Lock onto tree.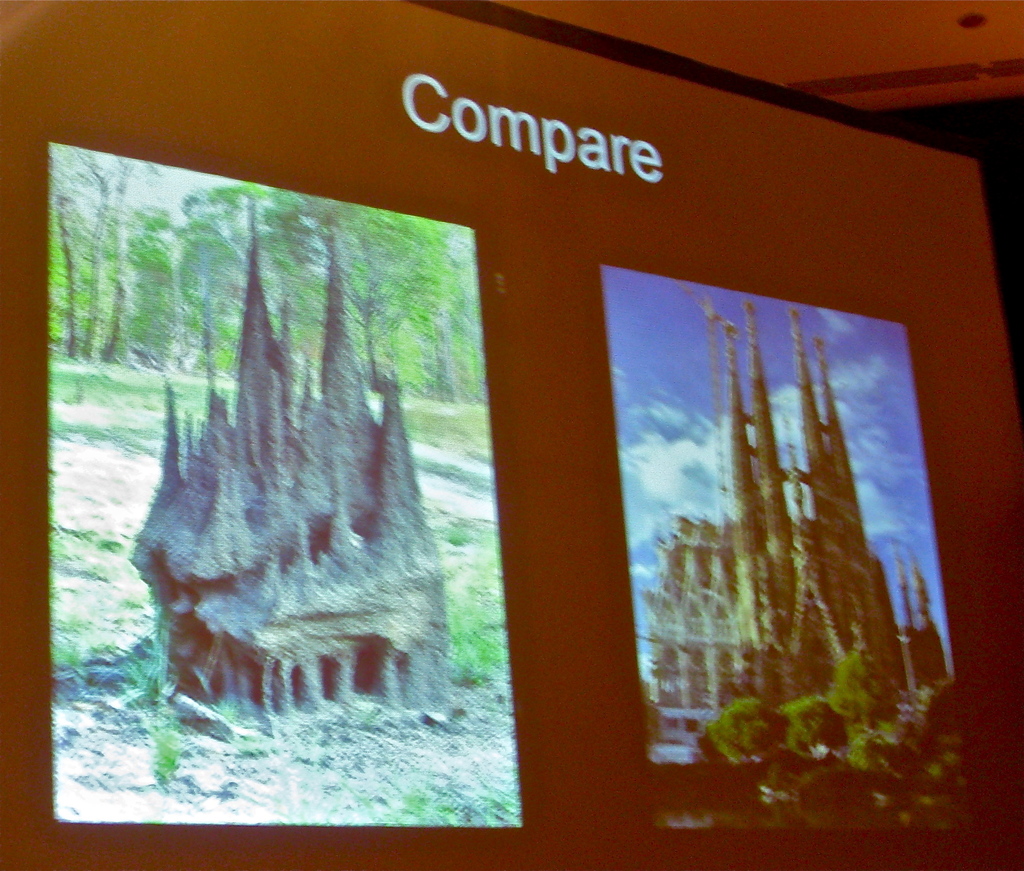
Locked: select_region(257, 209, 453, 392).
